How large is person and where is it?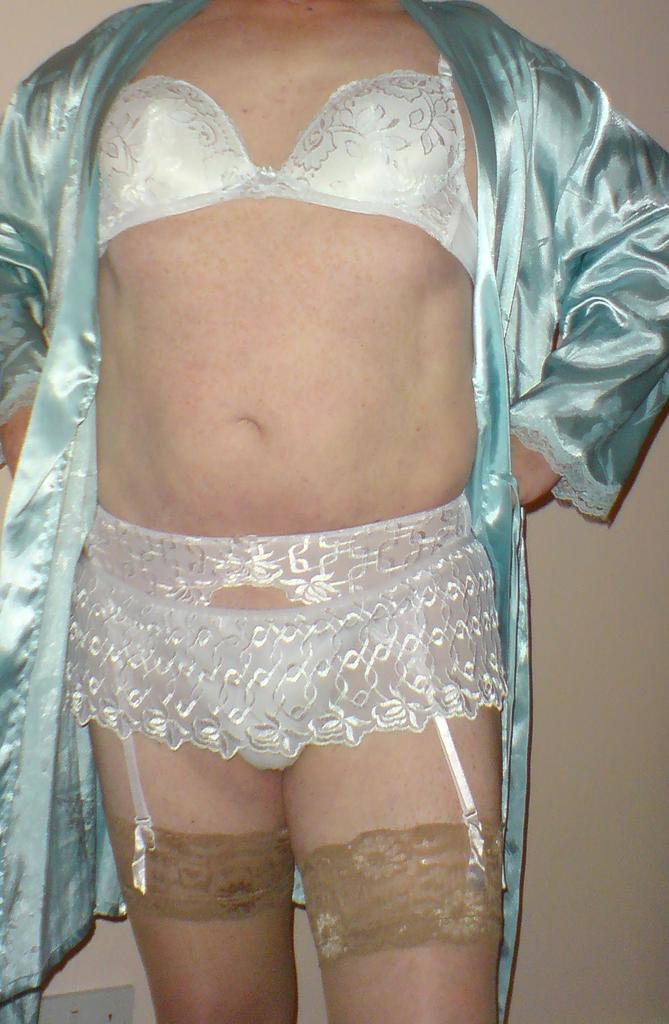
Bounding box: select_region(0, 0, 668, 1023).
